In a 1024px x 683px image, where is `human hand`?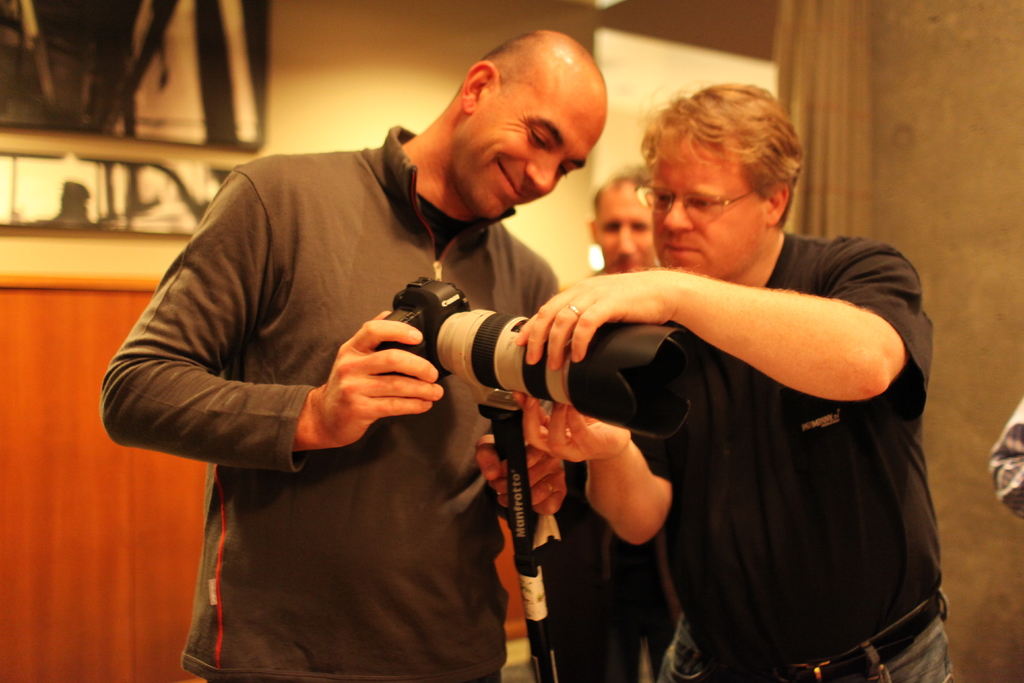
x1=471, y1=435, x2=568, y2=520.
